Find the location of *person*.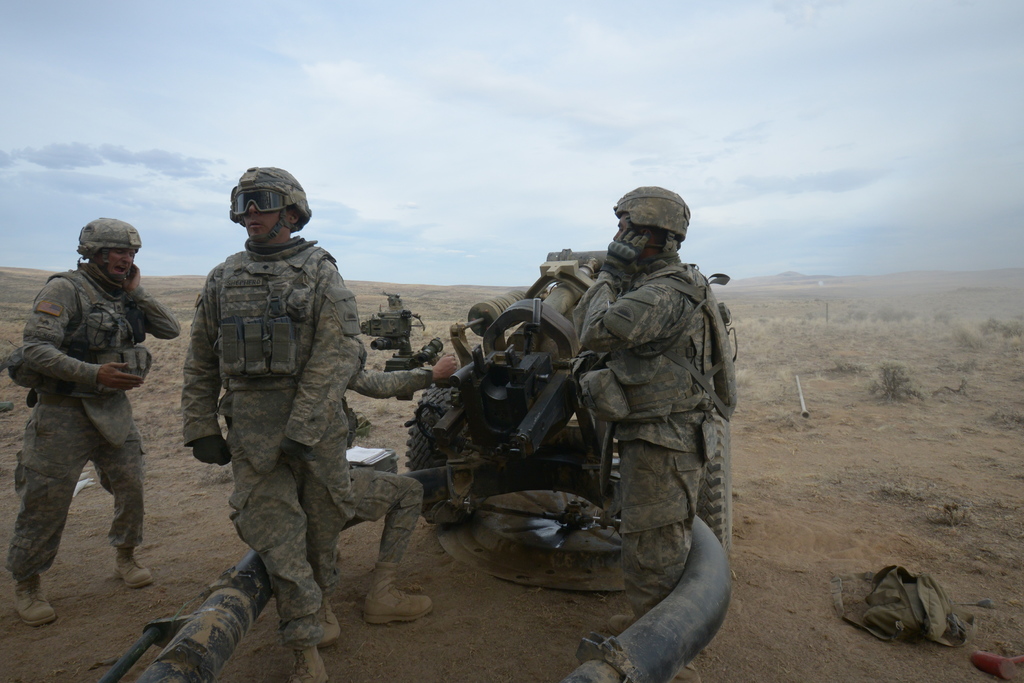
Location: [x1=4, y1=211, x2=179, y2=623].
